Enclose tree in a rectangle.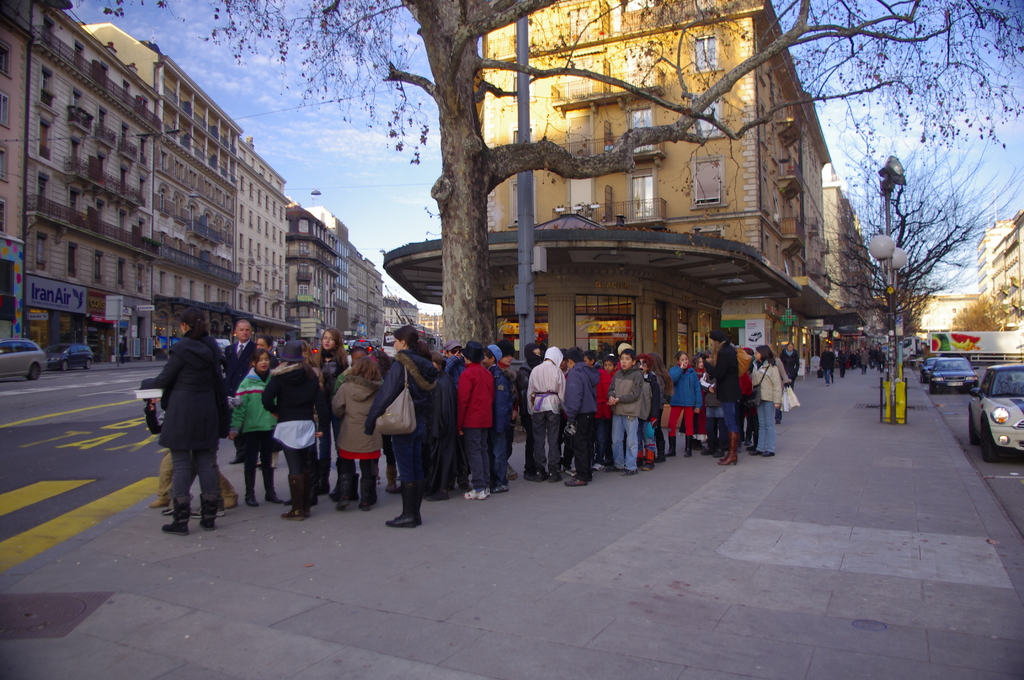
box=[823, 209, 970, 371].
